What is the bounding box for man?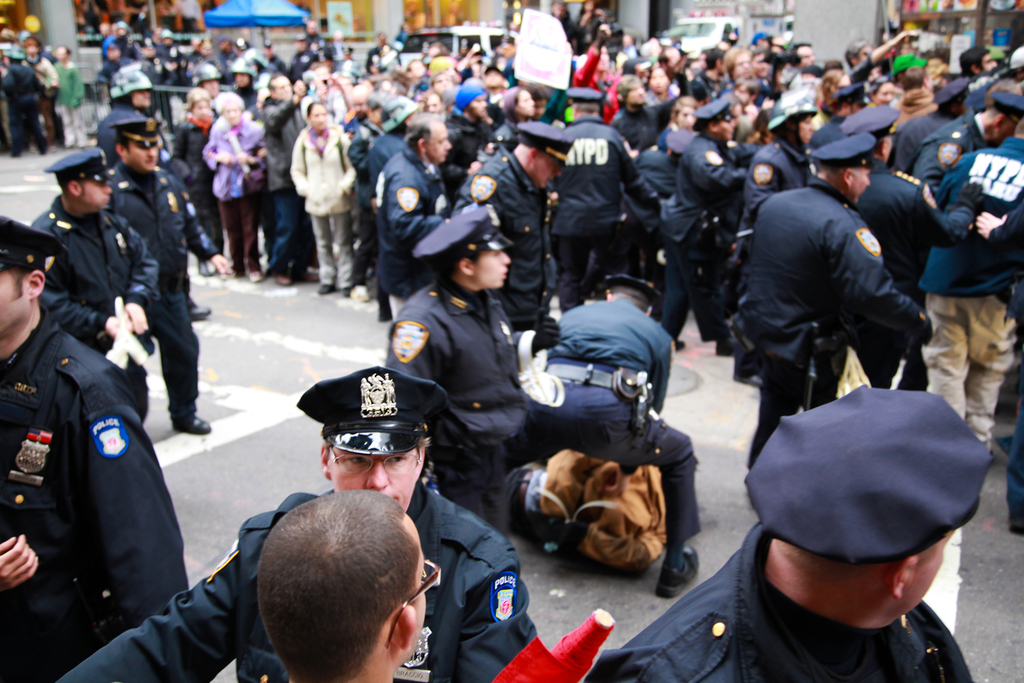
box=[936, 45, 1002, 111].
